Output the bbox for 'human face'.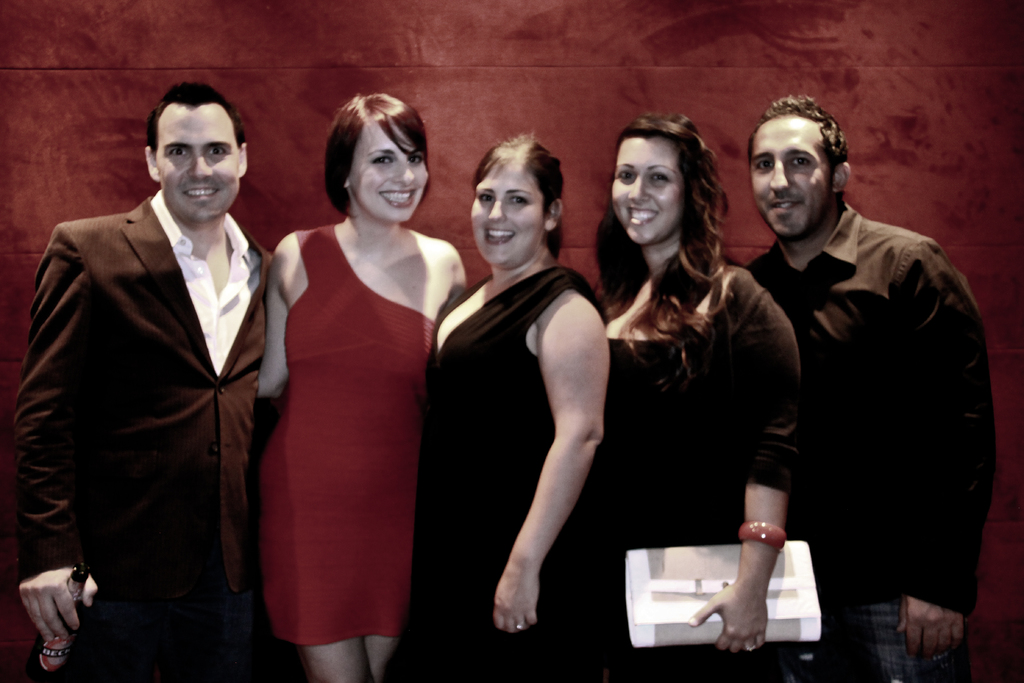
x1=348 y1=117 x2=431 y2=224.
